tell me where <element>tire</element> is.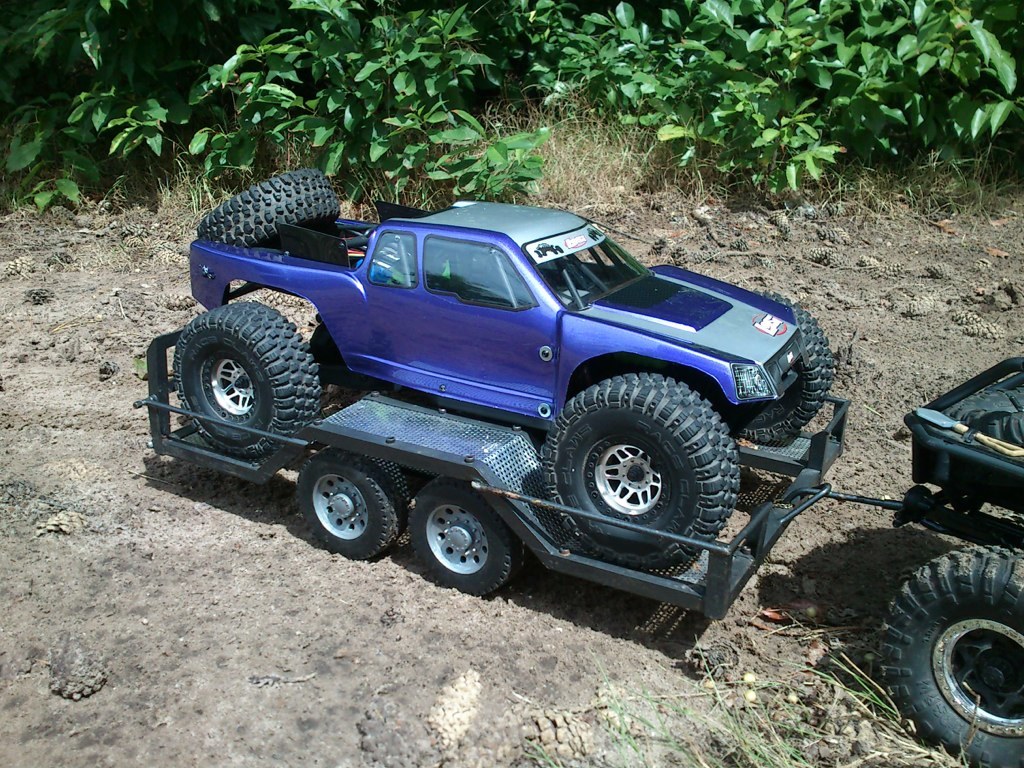
<element>tire</element> is at rect(708, 289, 833, 442).
